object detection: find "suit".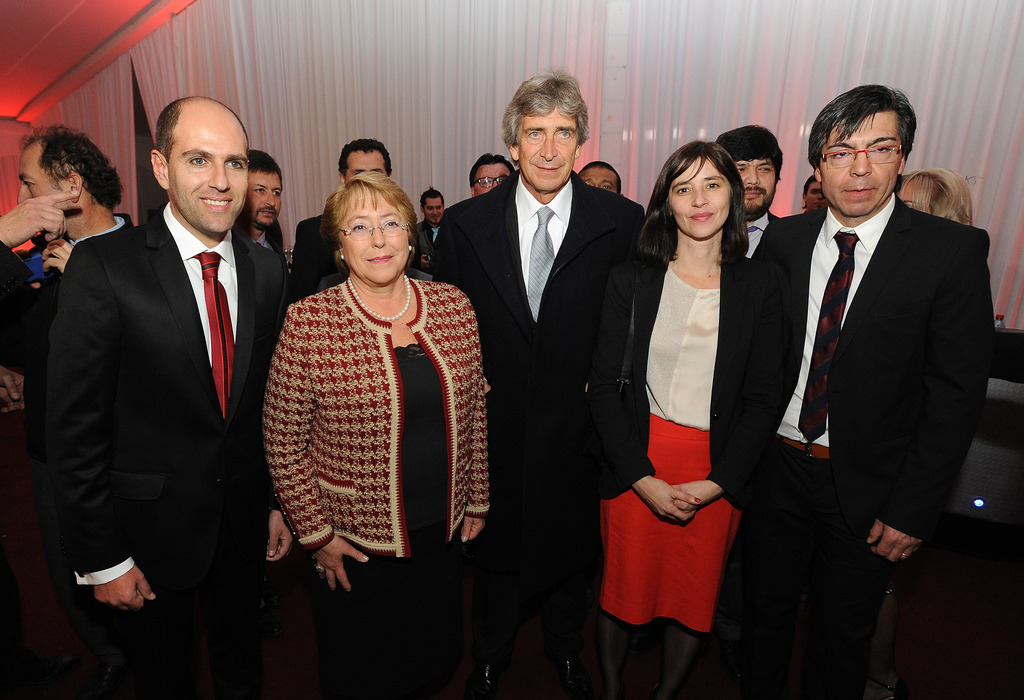
pyautogui.locateOnScreen(575, 232, 766, 523).
